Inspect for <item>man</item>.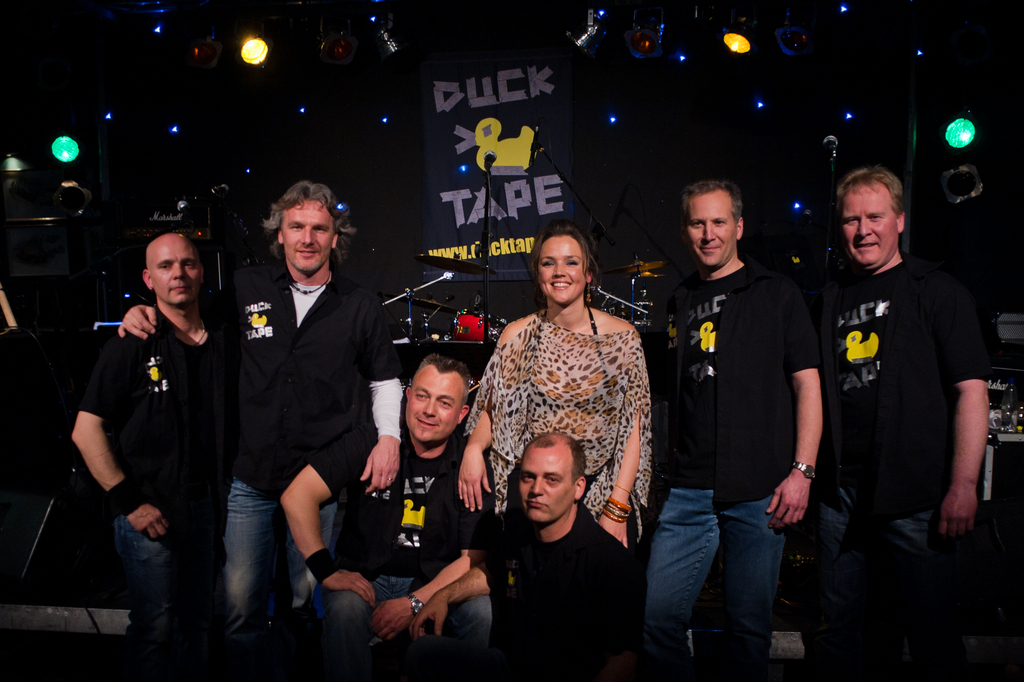
Inspection: box(406, 430, 644, 681).
